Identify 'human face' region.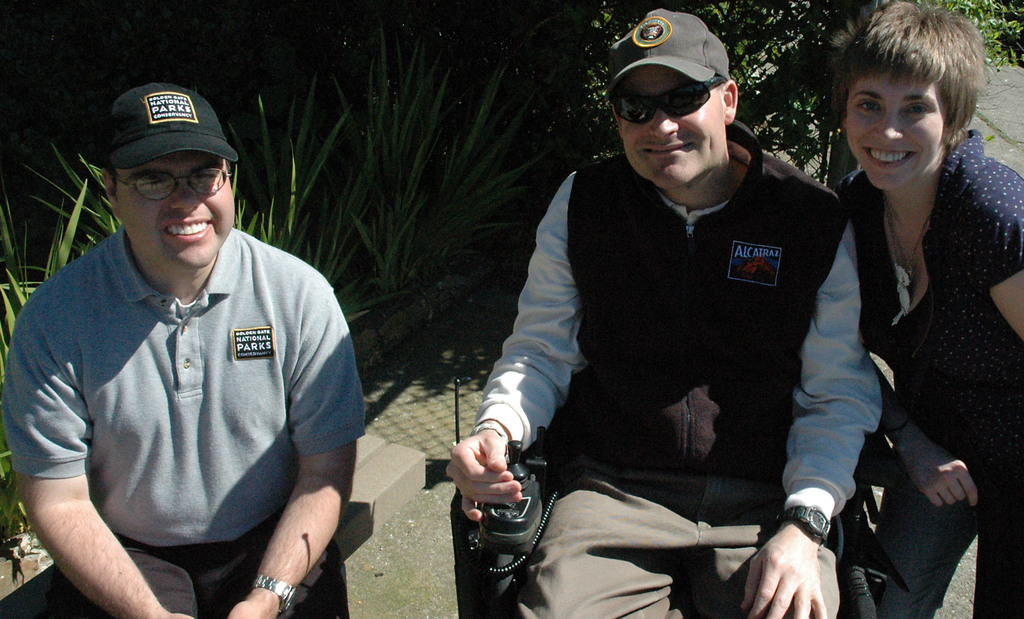
Region: <bbox>839, 73, 938, 188</bbox>.
